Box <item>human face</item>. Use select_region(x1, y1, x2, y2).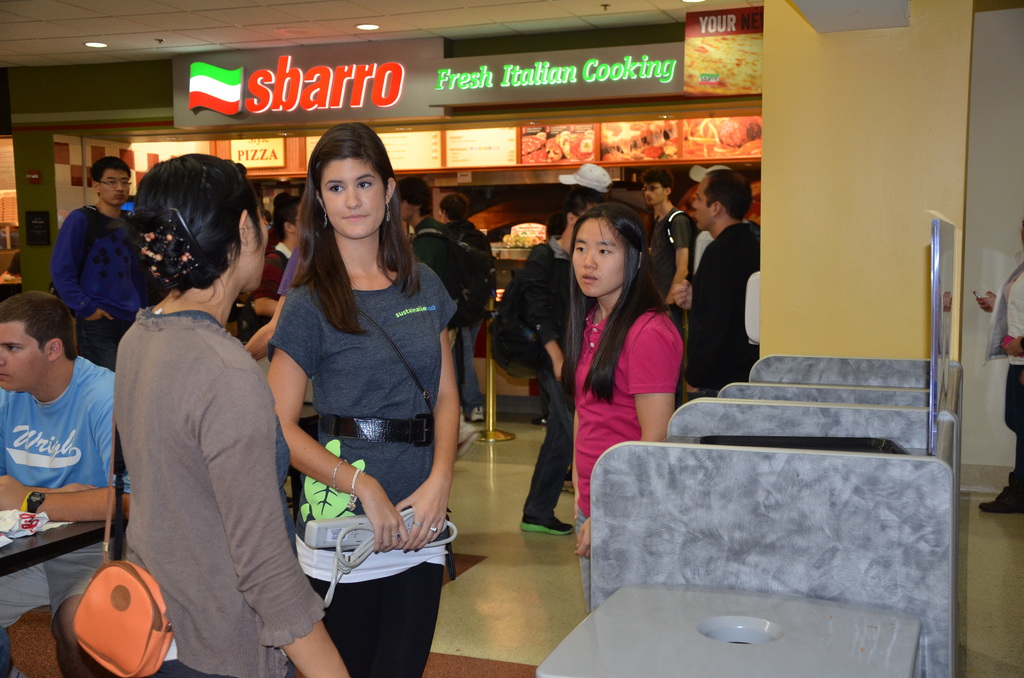
select_region(99, 168, 130, 212).
